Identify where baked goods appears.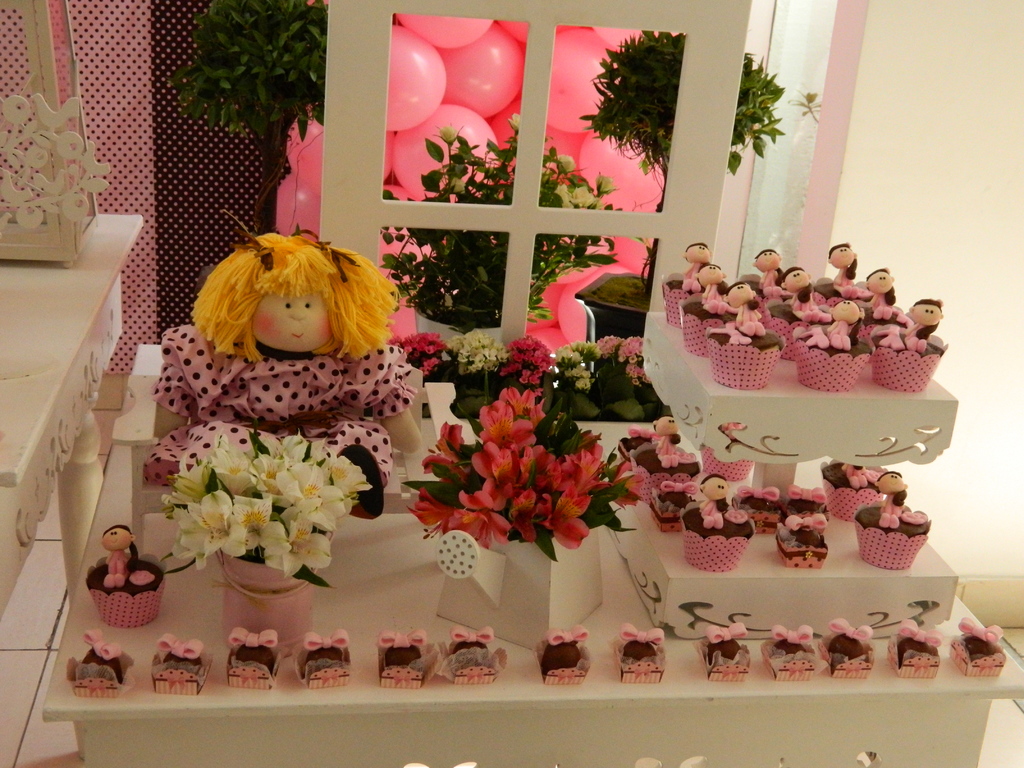
Appears at bbox(706, 625, 752, 686).
